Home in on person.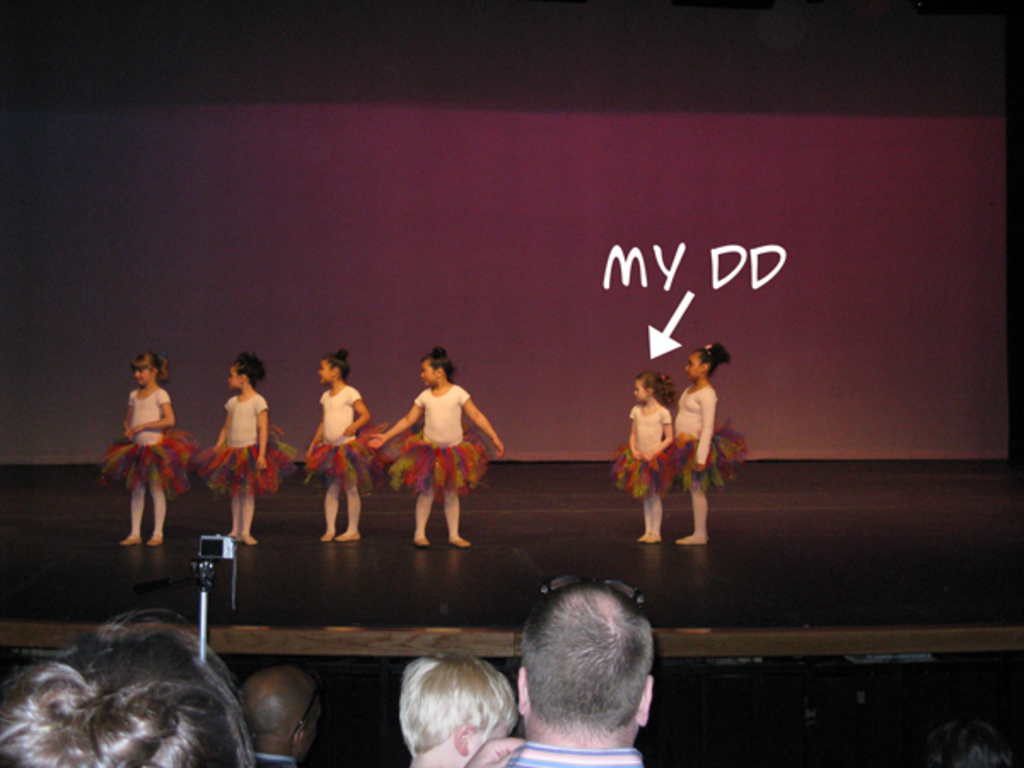
Homed in at l=201, t=346, r=285, b=548.
